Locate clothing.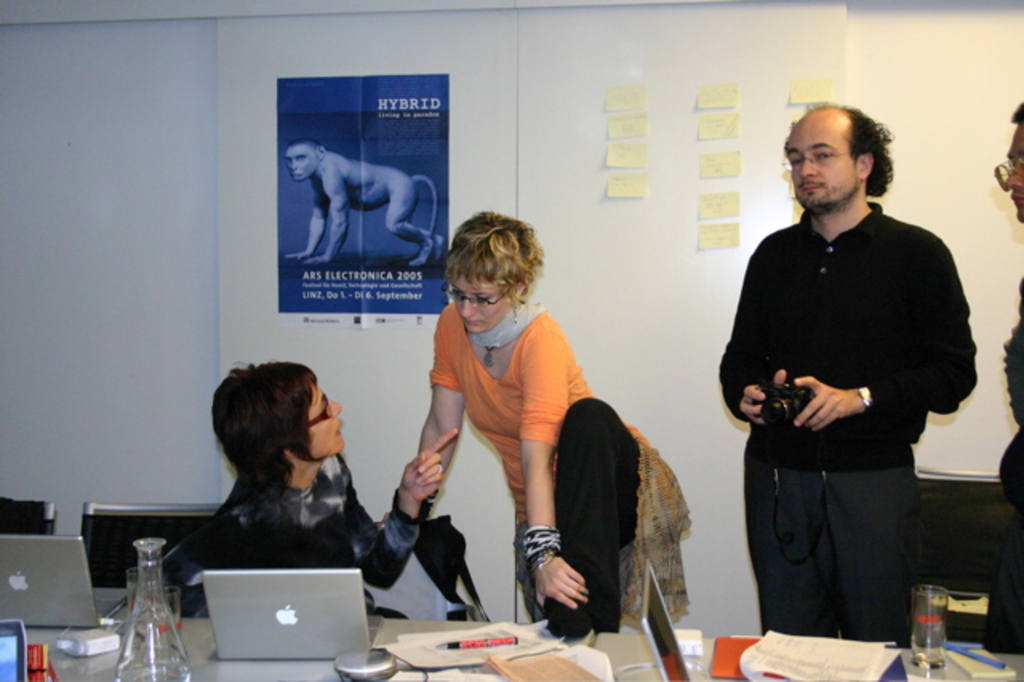
Bounding box: [192,447,429,607].
